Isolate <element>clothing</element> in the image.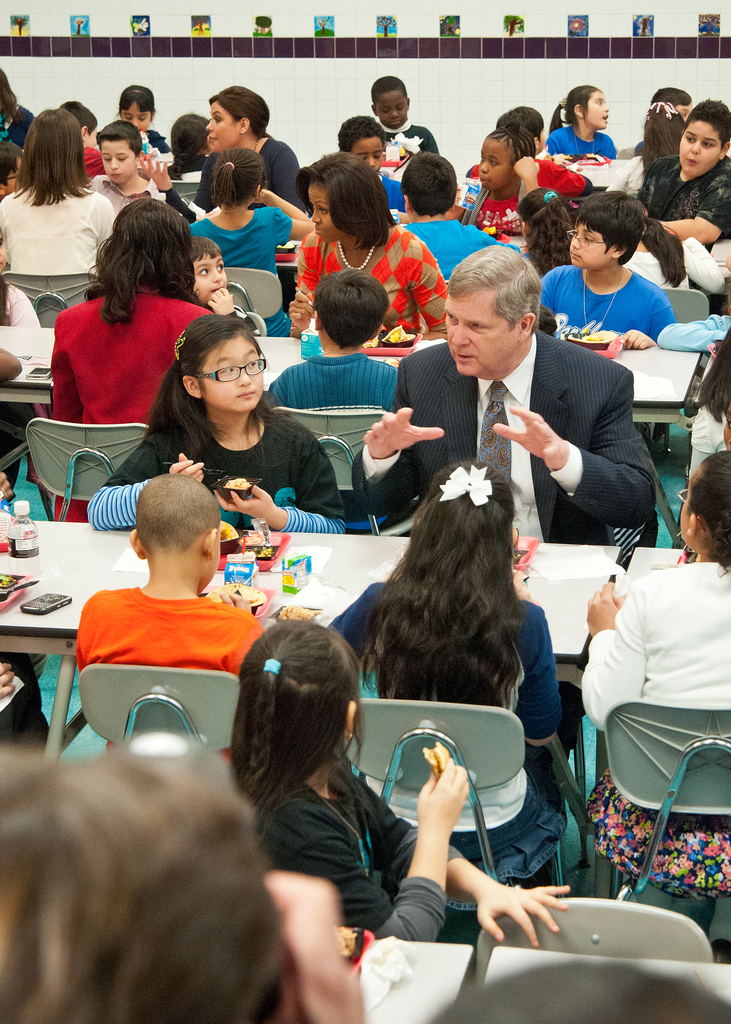
Isolated region: Rect(316, 557, 565, 862).
